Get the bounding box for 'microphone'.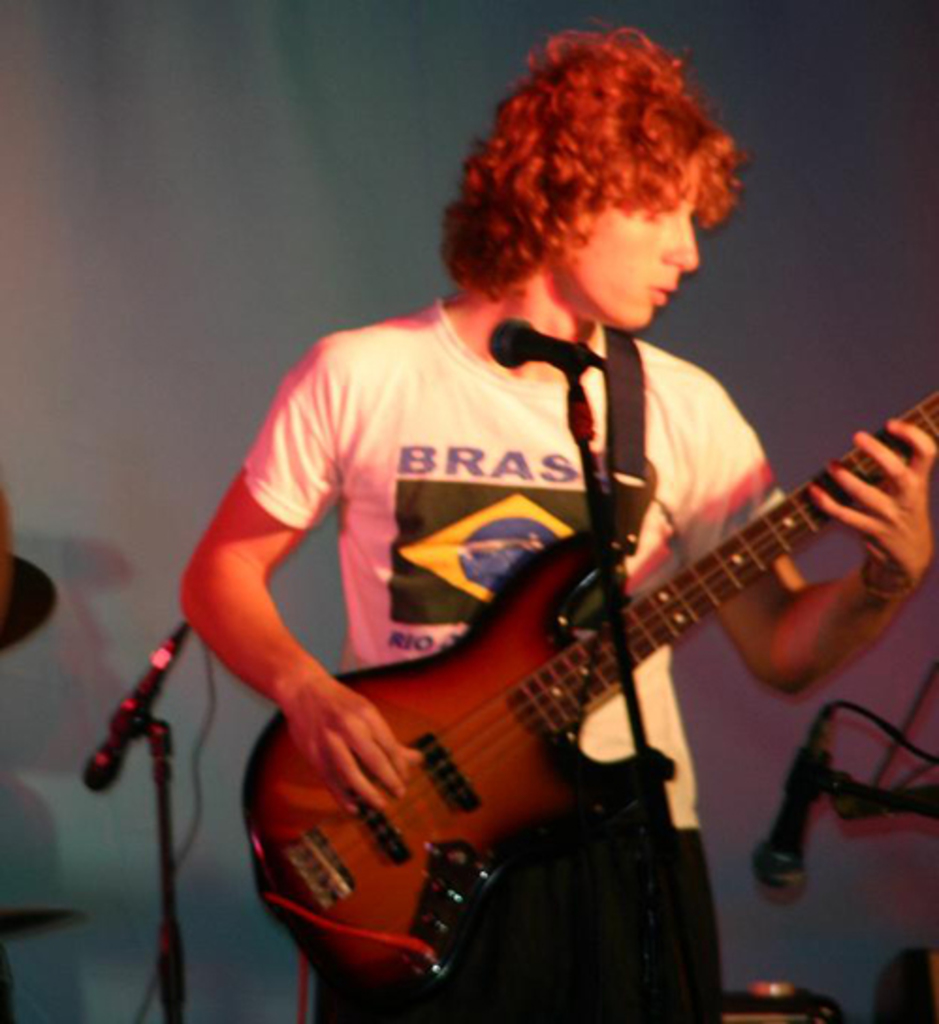
x1=487, y1=312, x2=612, y2=369.
